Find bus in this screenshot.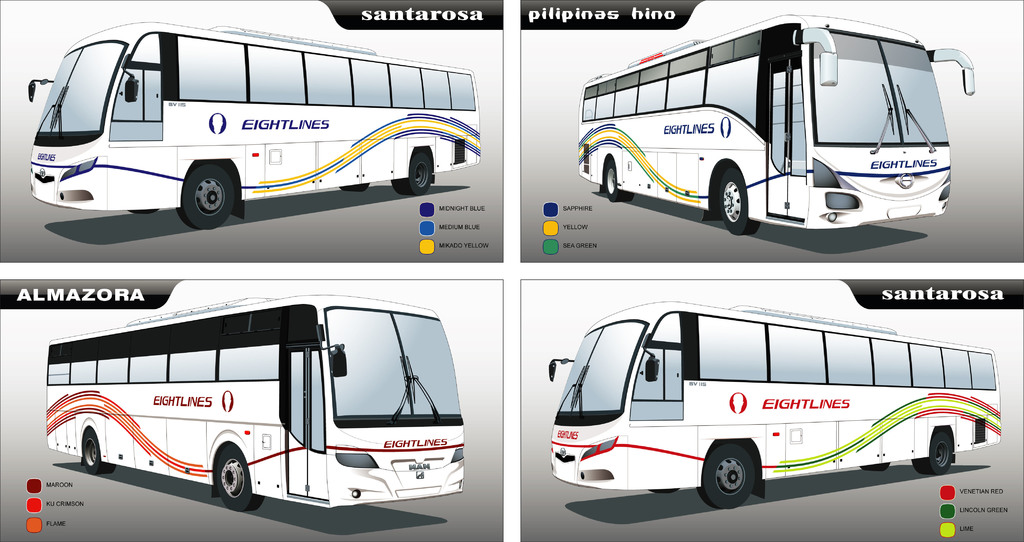
The bounding box for bus is 577,12,976,234.
